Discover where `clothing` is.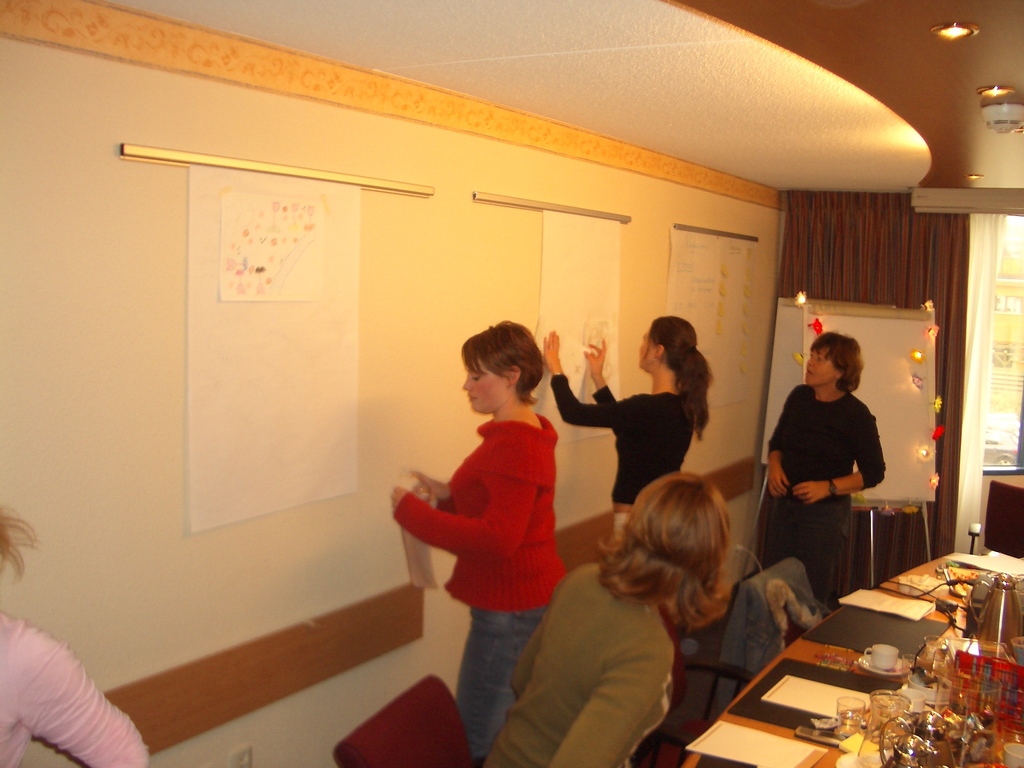
Discovered at BBox(484, 557, 673, 766).
